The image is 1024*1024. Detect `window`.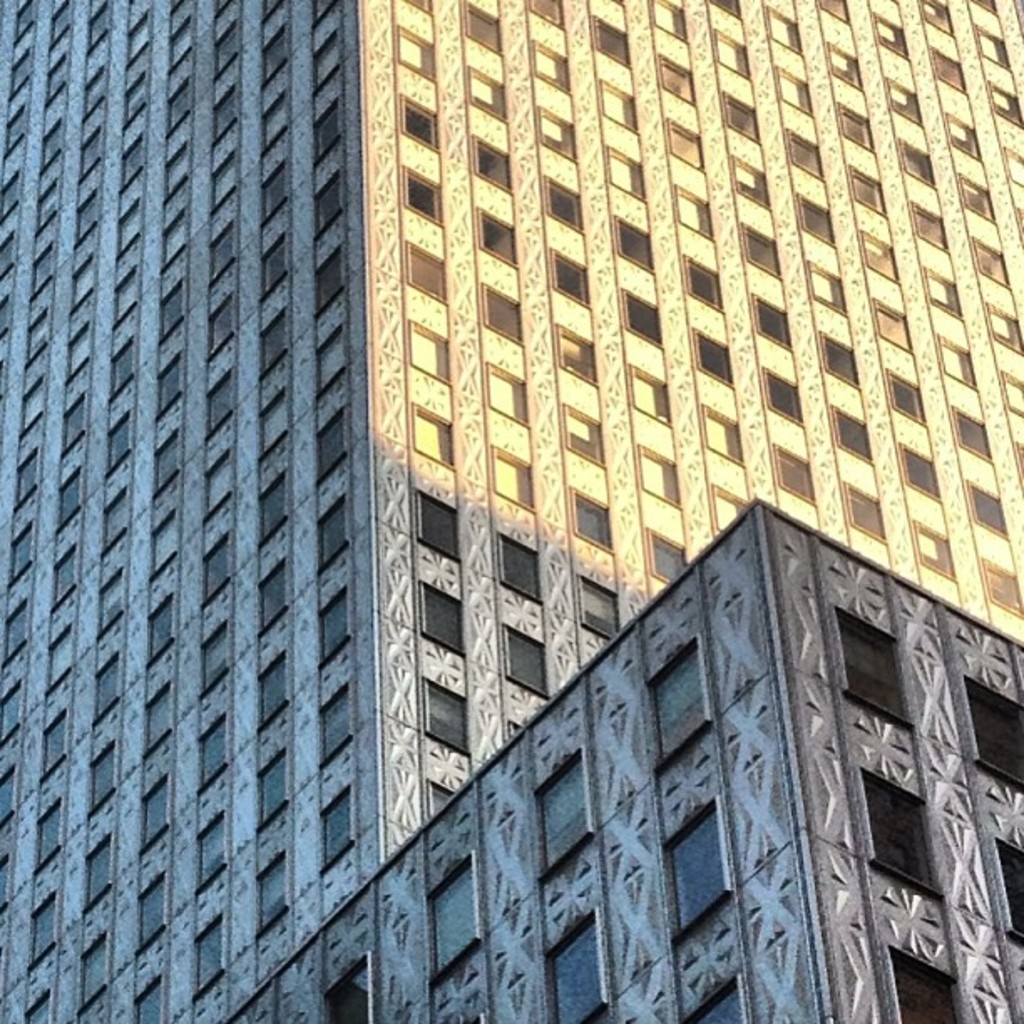
Detection: region(960, 674, 1022, 788).
